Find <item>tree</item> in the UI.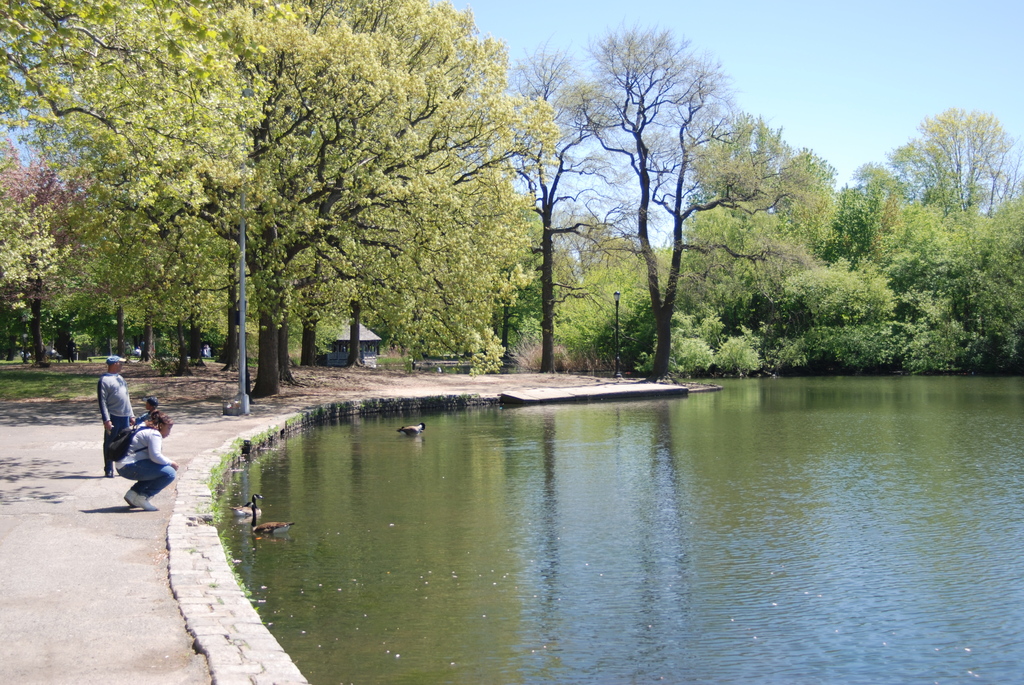
UI element at (543,32,794,388).
